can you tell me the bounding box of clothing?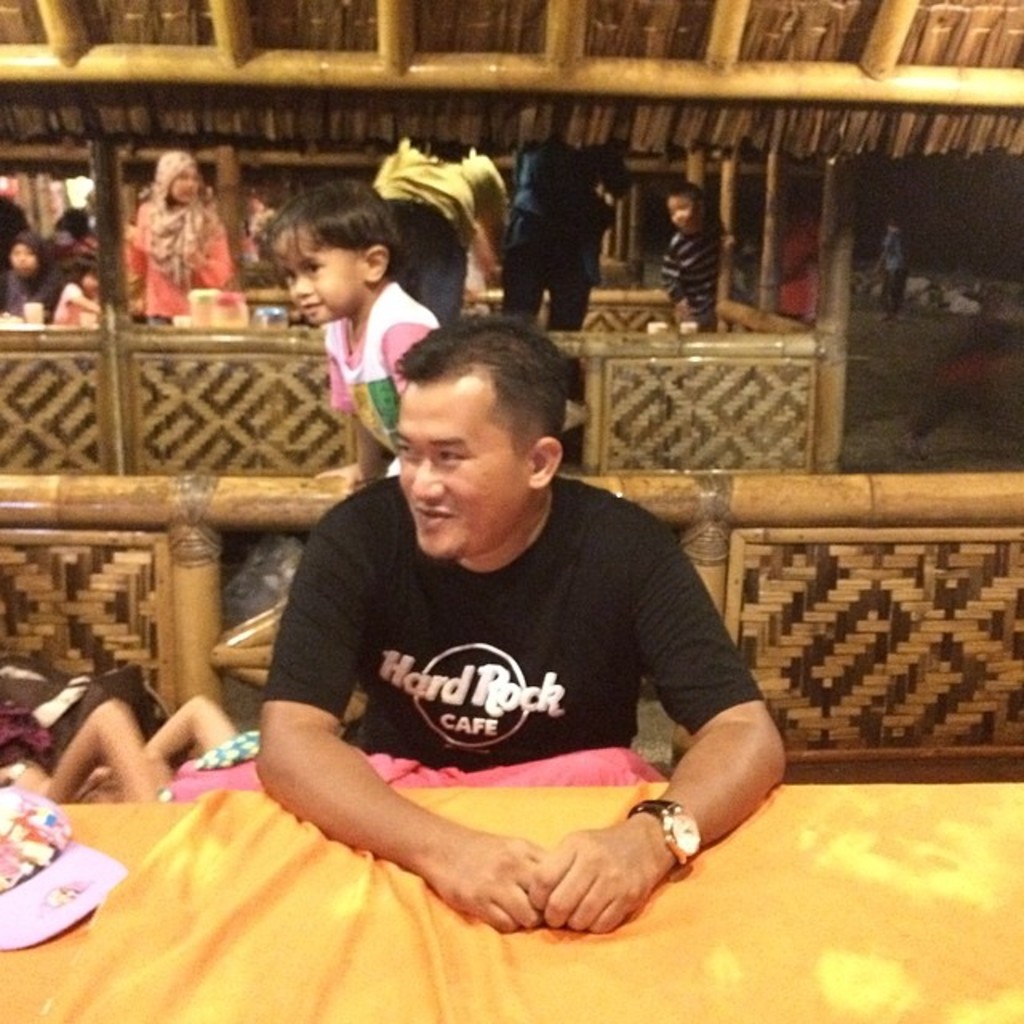
[left=245, top=485, right=755, bottom=792].
